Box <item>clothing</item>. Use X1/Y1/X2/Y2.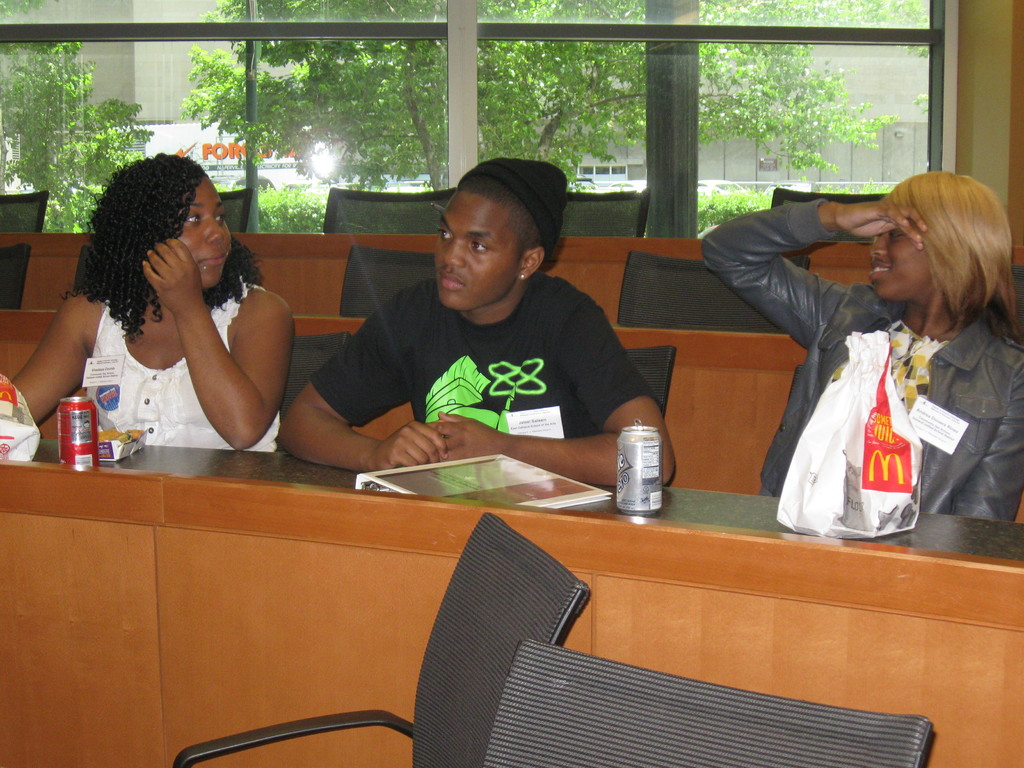
85/270/280/449.
